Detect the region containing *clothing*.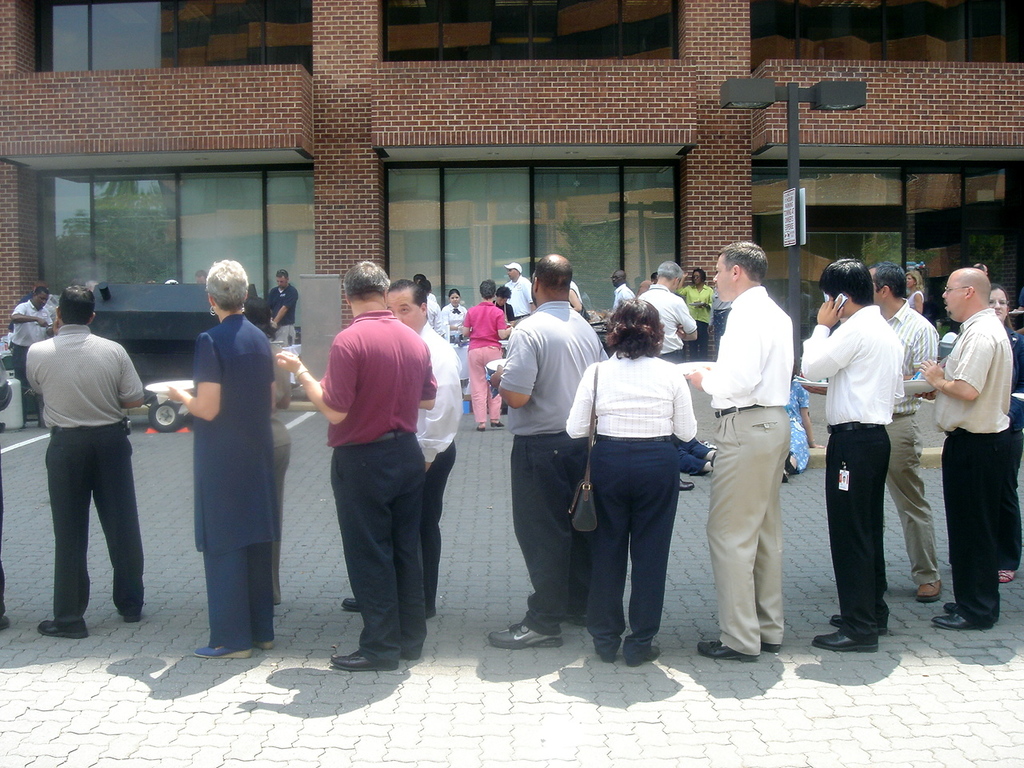
locate(501, 298, 618, 633).
